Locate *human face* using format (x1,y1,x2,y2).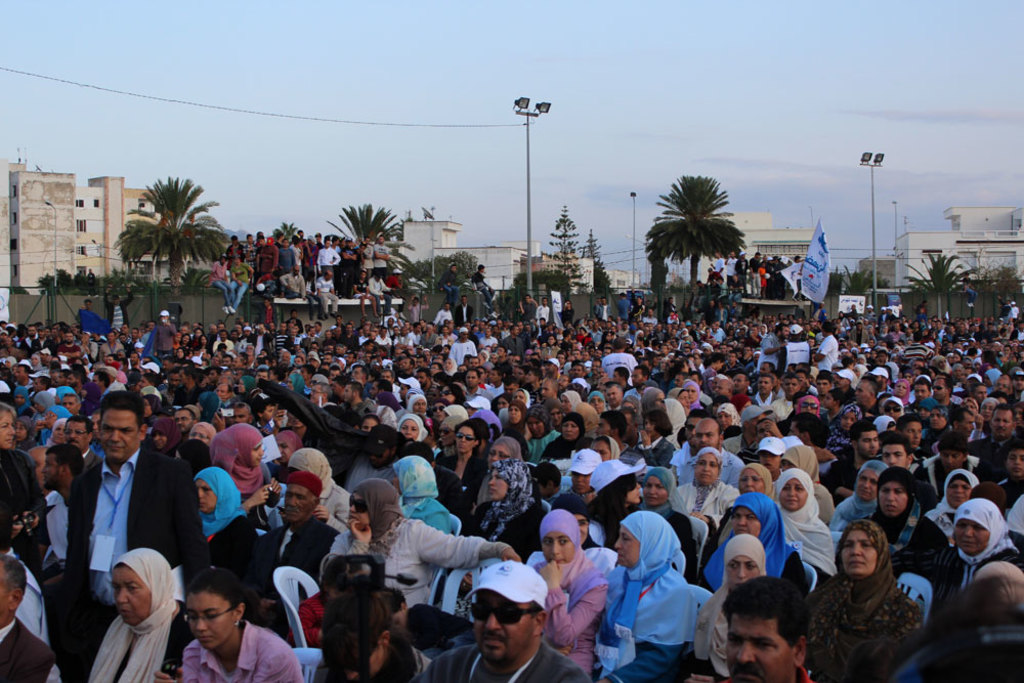
(648,418,658,438).
